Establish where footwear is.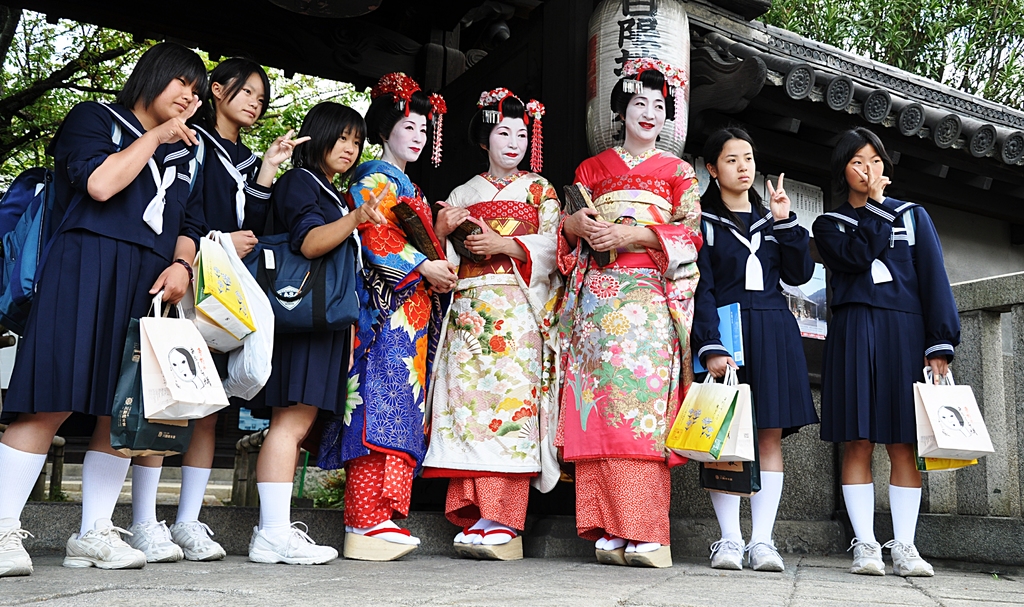
Established at [847, 536, 882, 574].
